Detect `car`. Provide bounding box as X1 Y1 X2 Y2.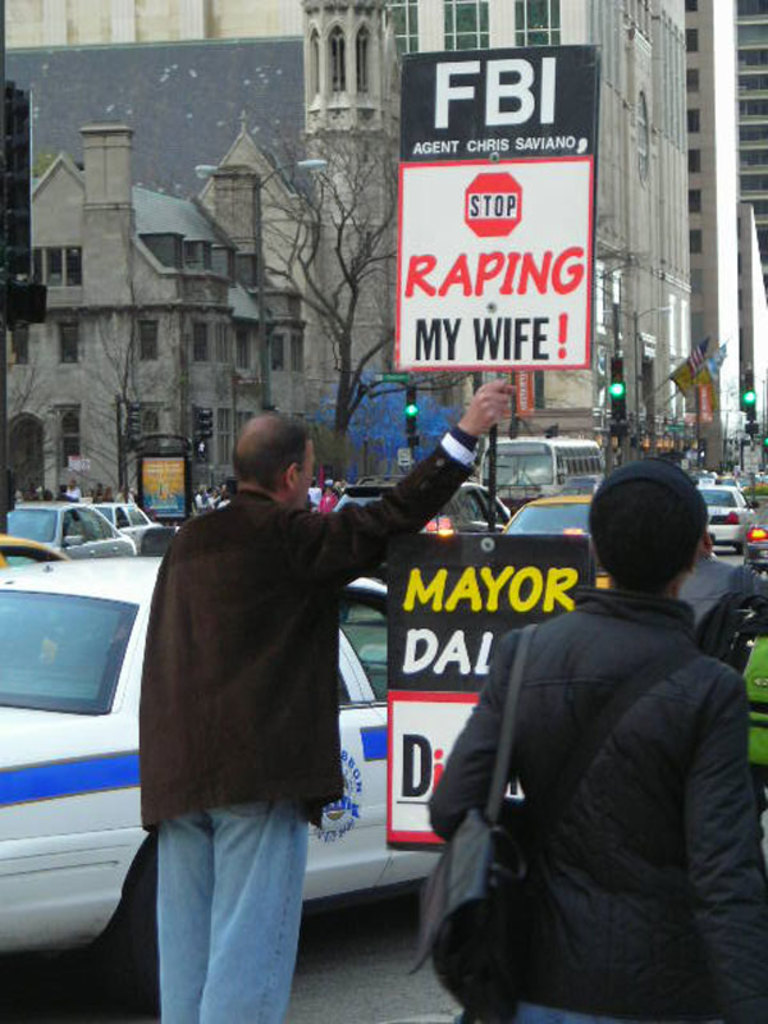
0 558 443 986.
